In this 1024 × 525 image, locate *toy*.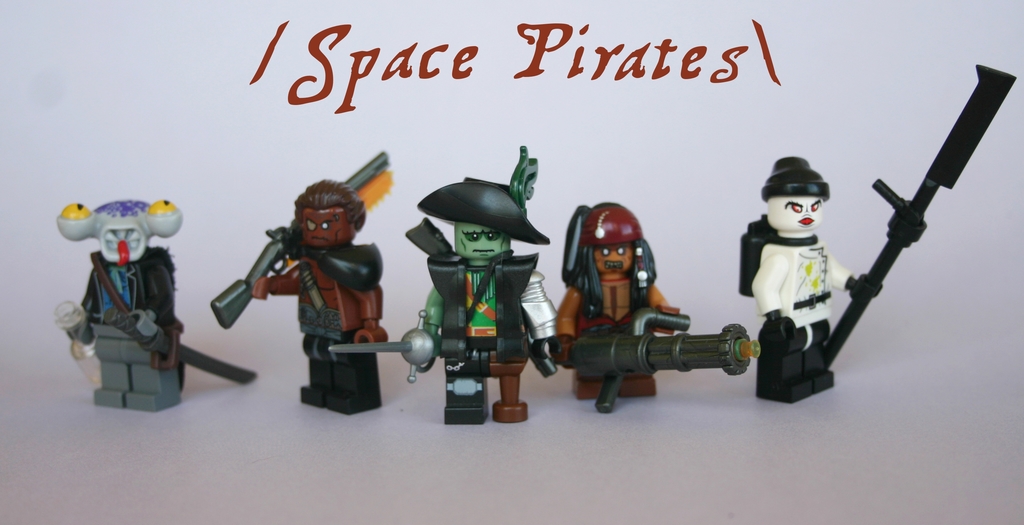
Bounding box: box=[56, 197, 182, 406].
